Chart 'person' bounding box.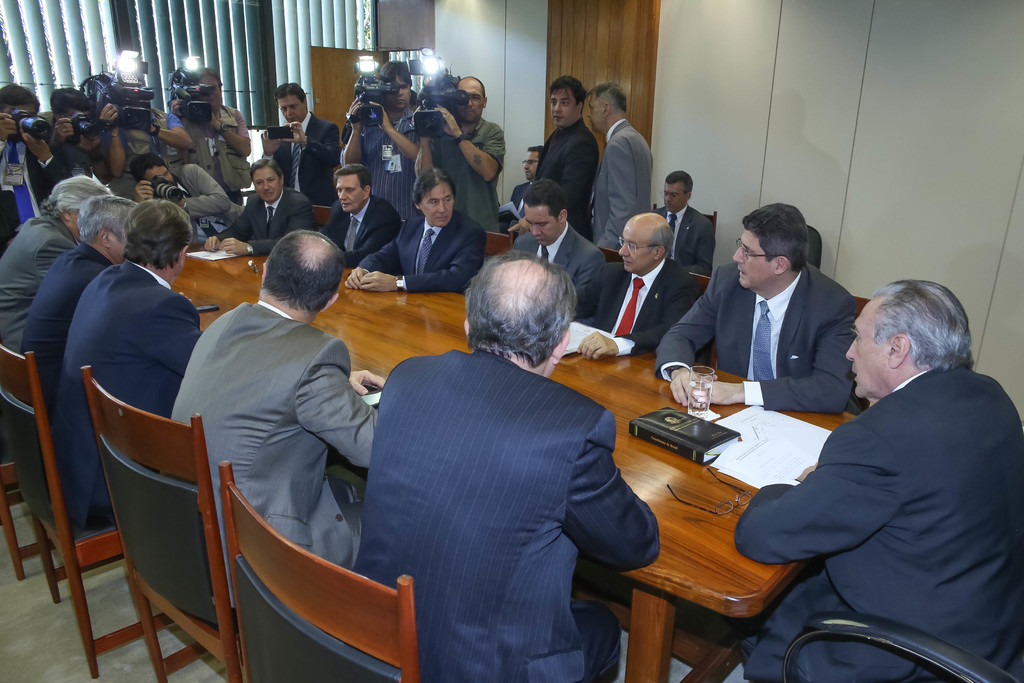
Charted: 166:224:379:621.
